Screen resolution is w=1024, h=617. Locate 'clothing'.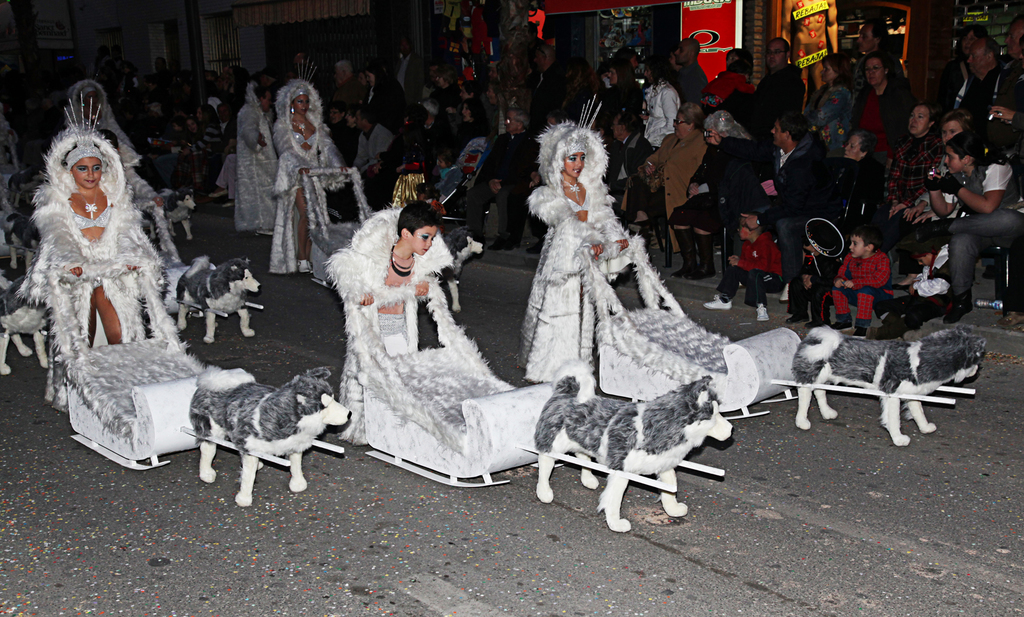
<bbox>68, 198, 111, 224</bbox>.
